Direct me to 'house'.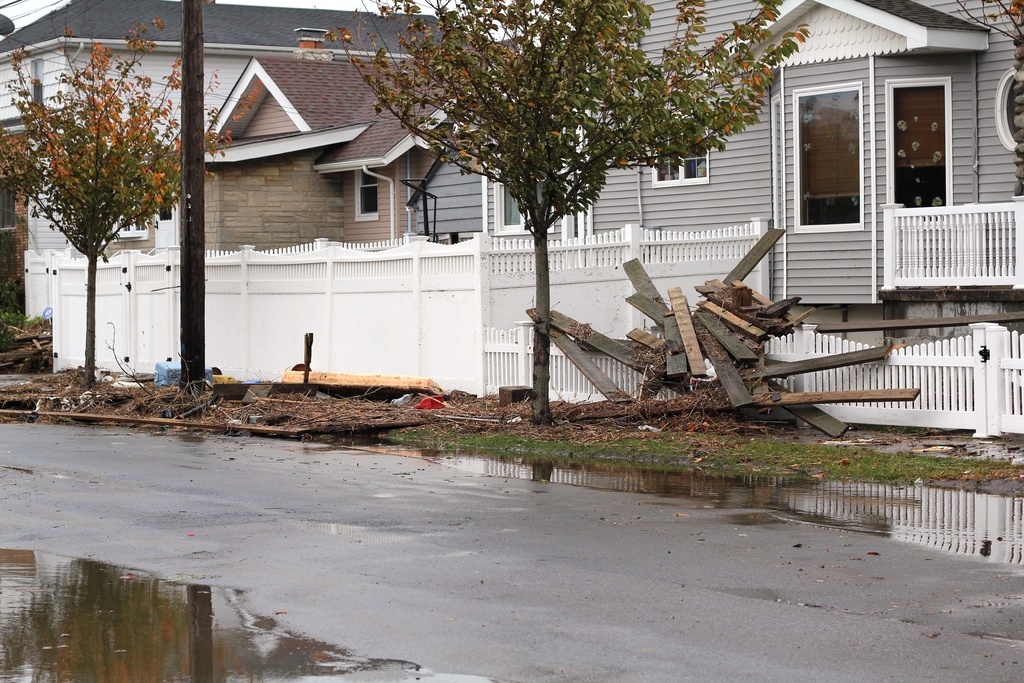
Direction: detection(15, 21, 1000, 413).
